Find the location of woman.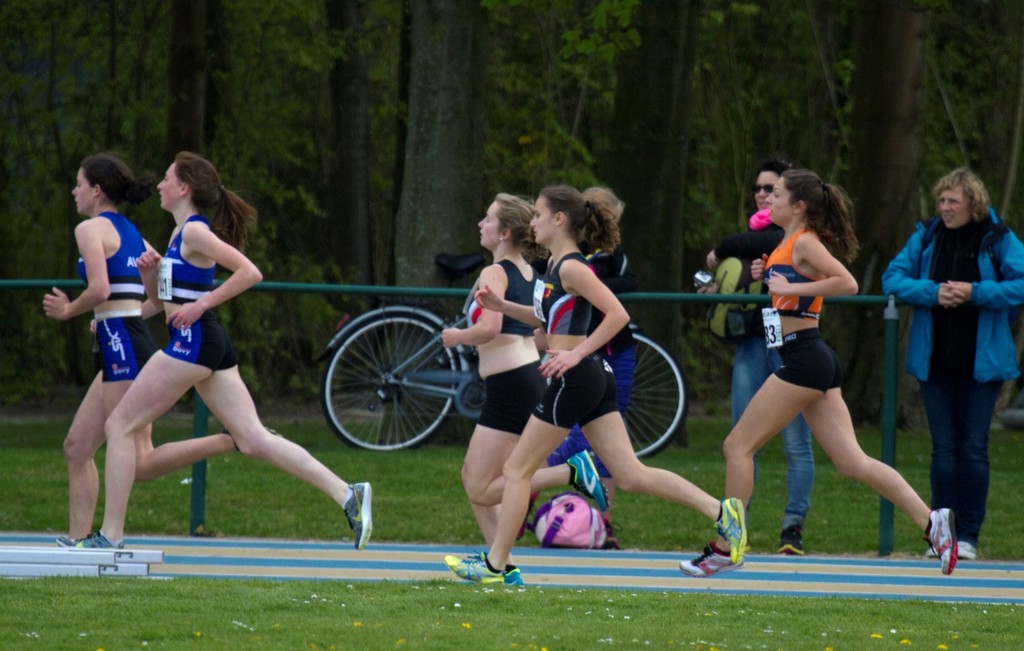
Location: rect(695, 160, 820, 554).
